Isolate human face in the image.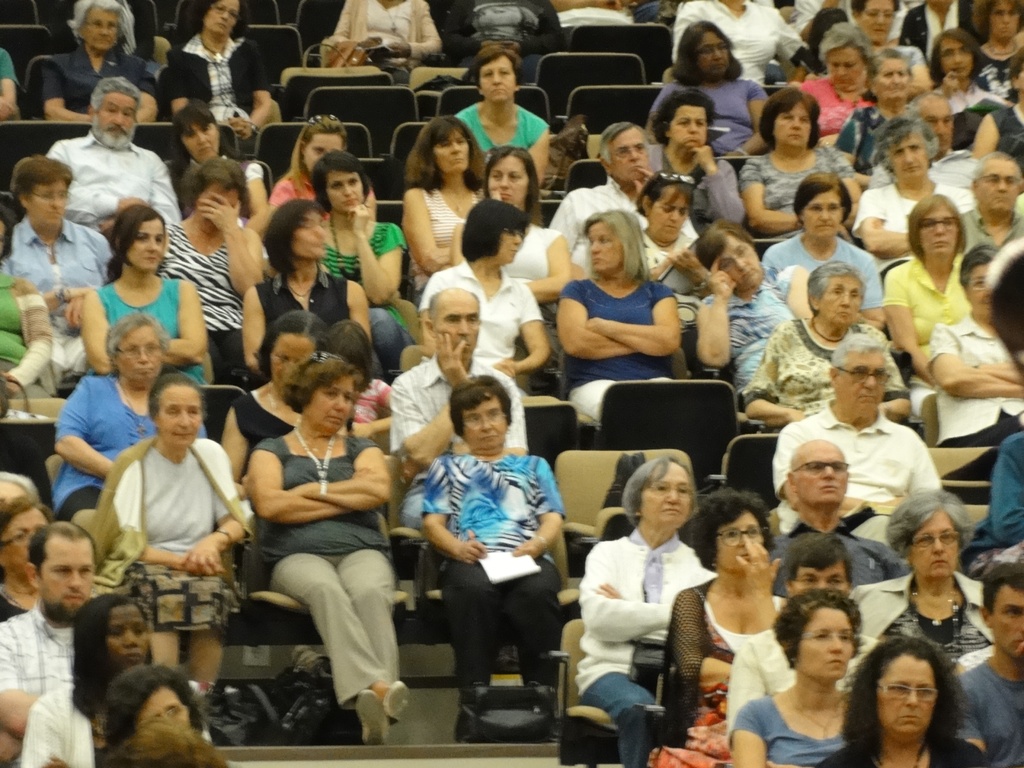
Isolated region: select_region(942, 40, 971, 83).
